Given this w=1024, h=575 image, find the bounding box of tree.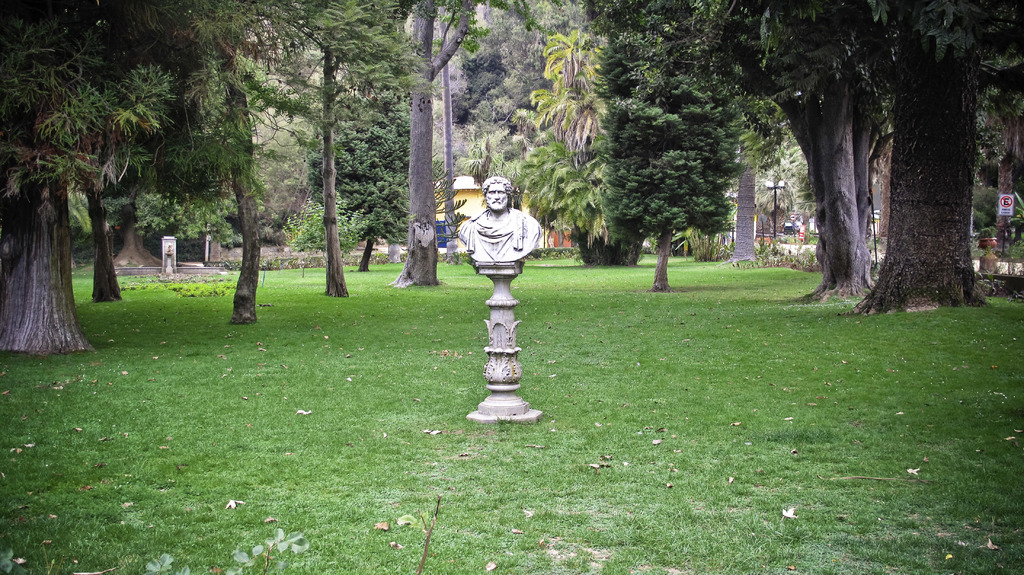
x1=10, y1=0, x2=230, y2=311.
